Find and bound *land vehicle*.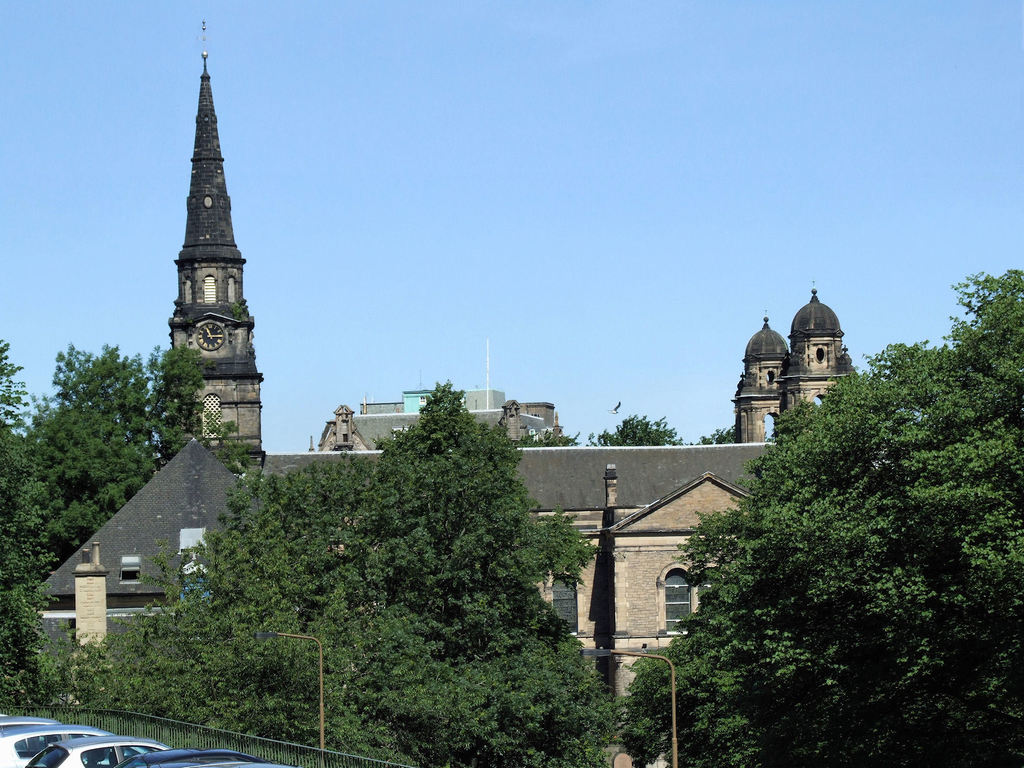
Bound: [left=194, top=767, right=294, bottom=767].
